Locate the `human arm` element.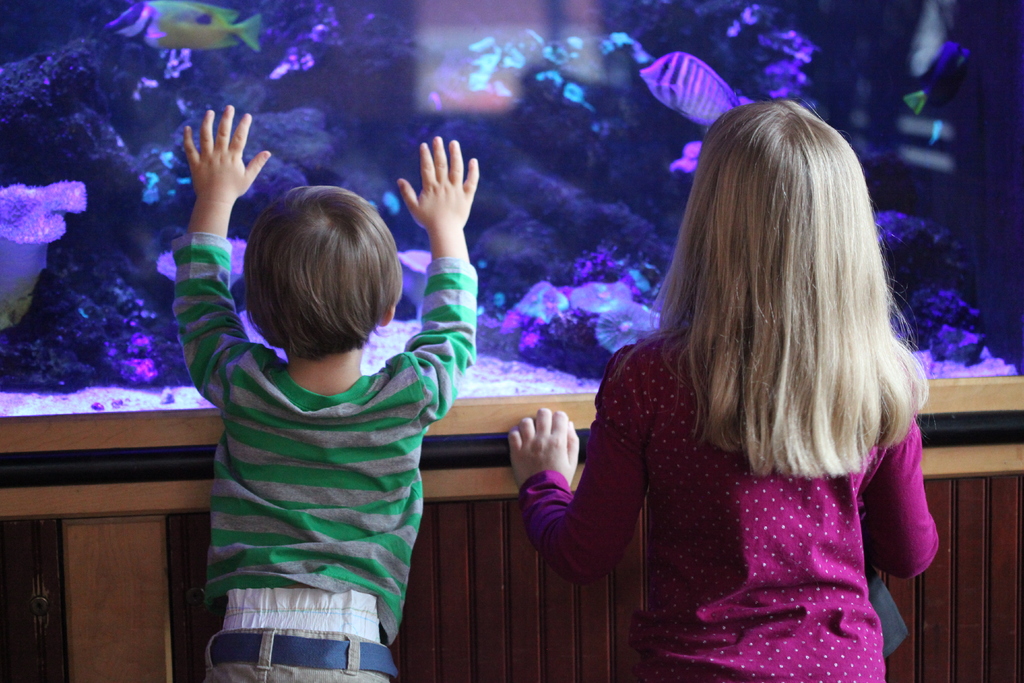
Element bbox: 532,404,655,608.
